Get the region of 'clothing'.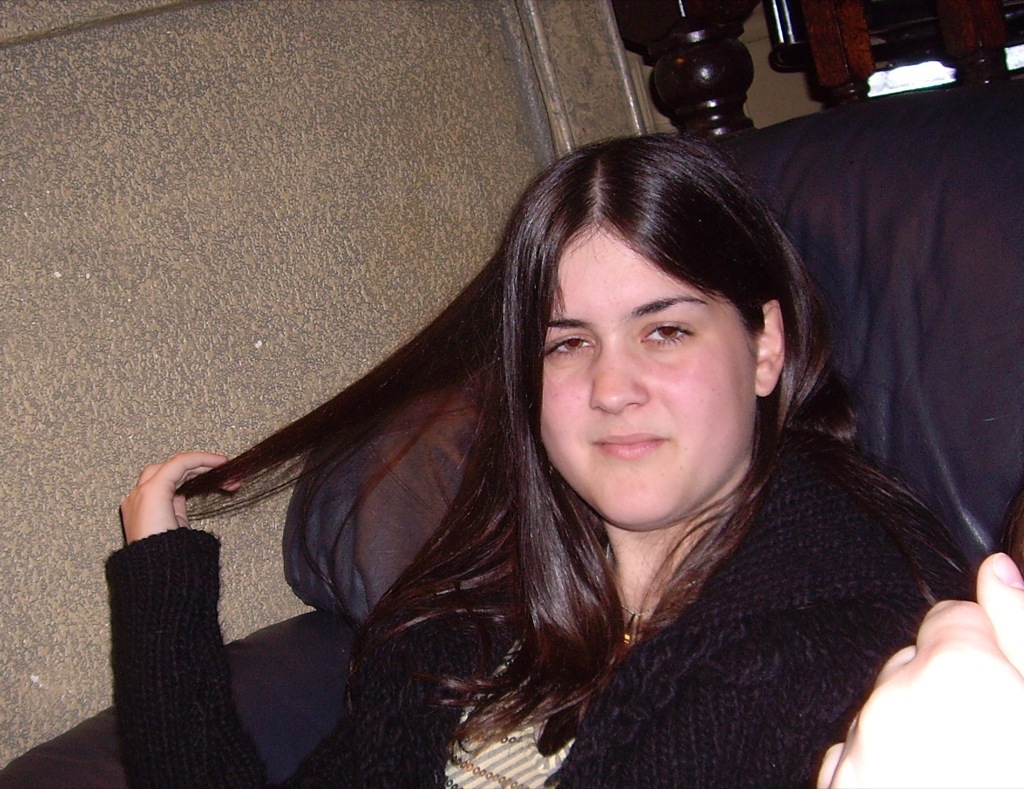
<bbox>162, 315, 925, 744</bbox>.
